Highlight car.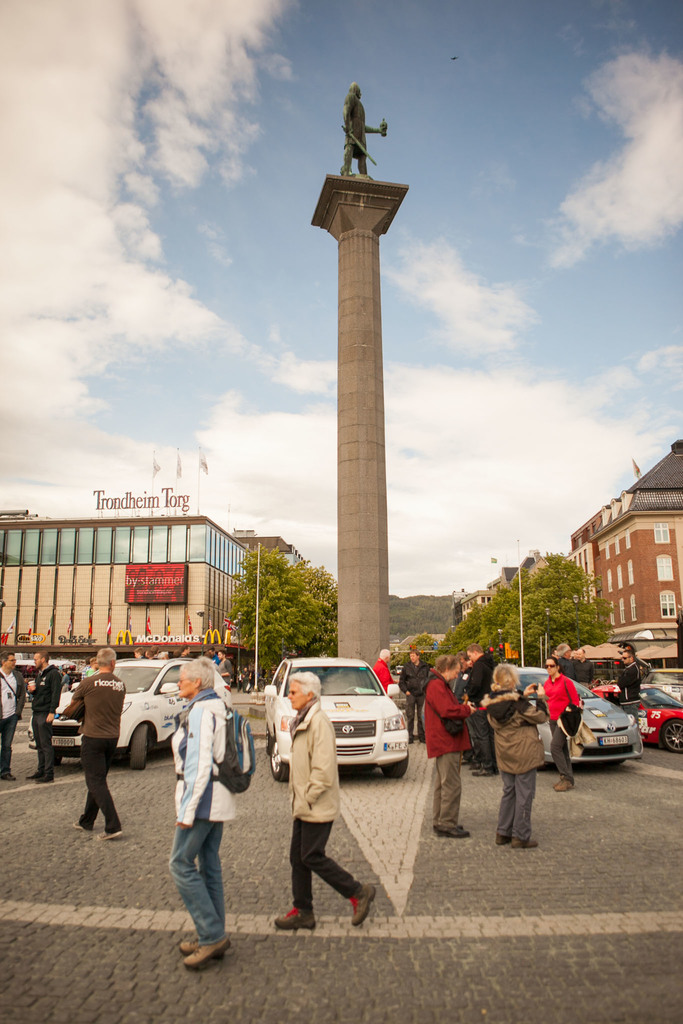
Highlighted region: 26, 657, 231, 772.
